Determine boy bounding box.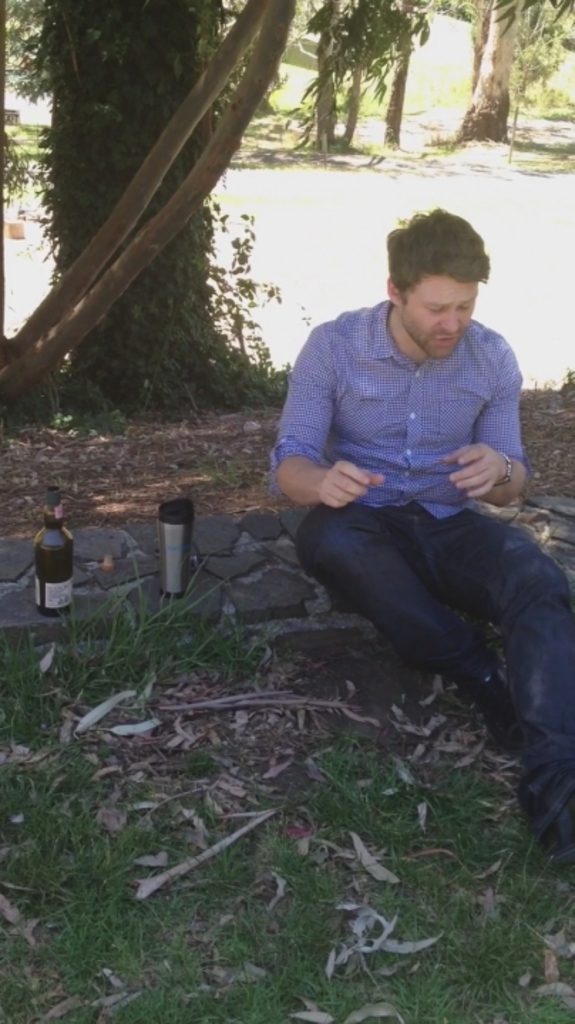
Determined: [left=252, top=199, right=542, bottom=646].
